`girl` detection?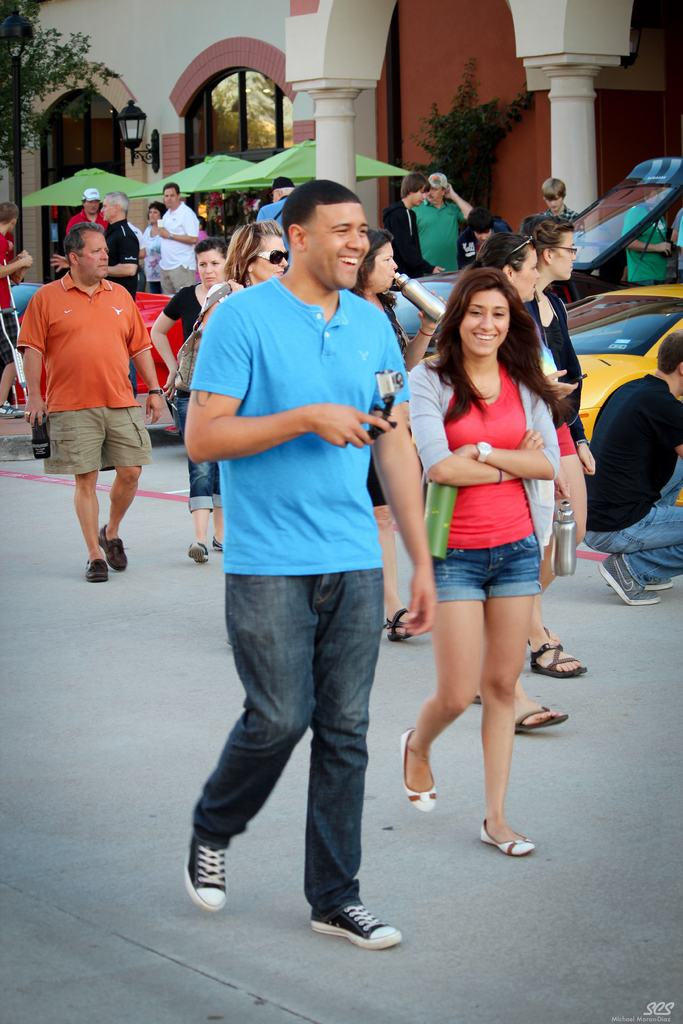
<box>470,224,580,731</box>
